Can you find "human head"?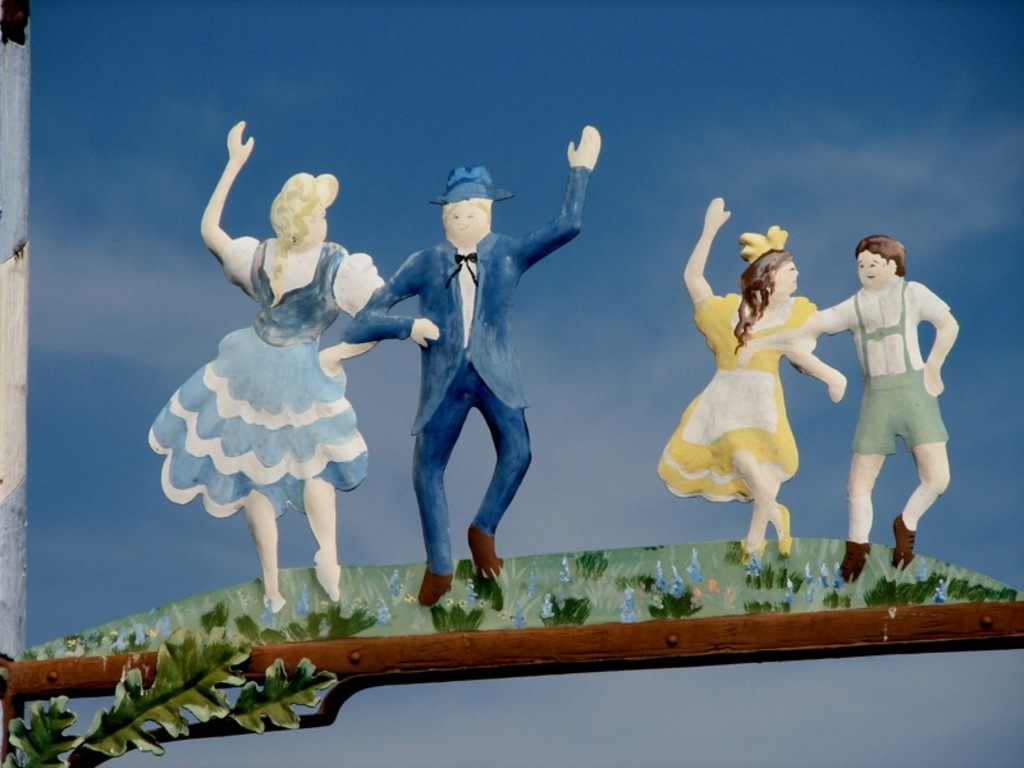
Yes, bounding box: {"x1": 426, "y1": 163, "x2": 508, "y2": 241}.
